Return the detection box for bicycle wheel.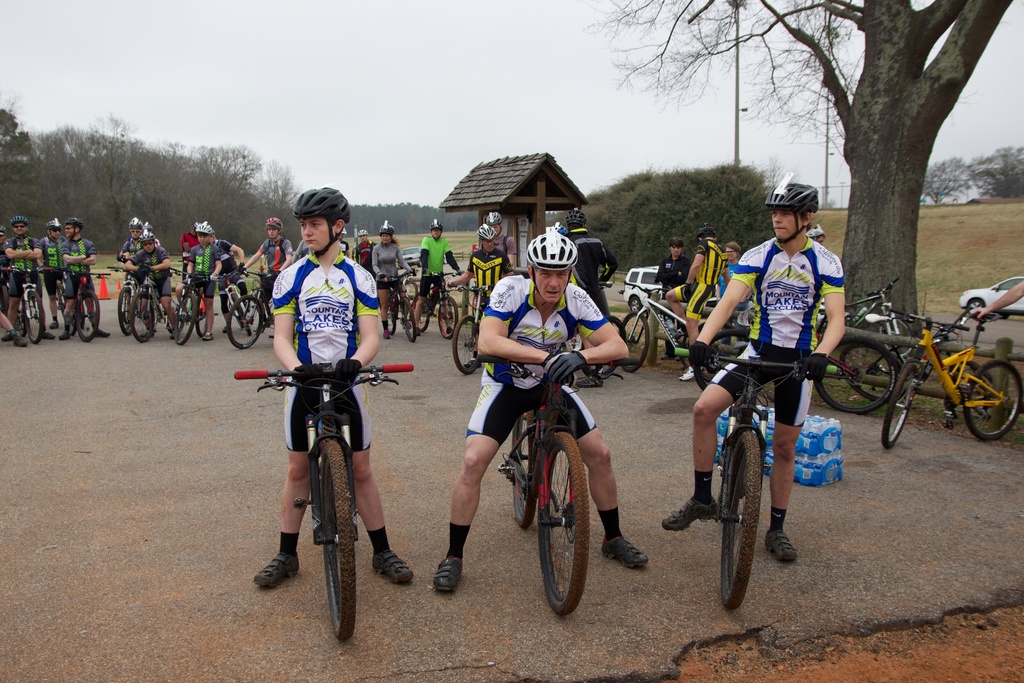
<box>694,327,756,389</box>.
